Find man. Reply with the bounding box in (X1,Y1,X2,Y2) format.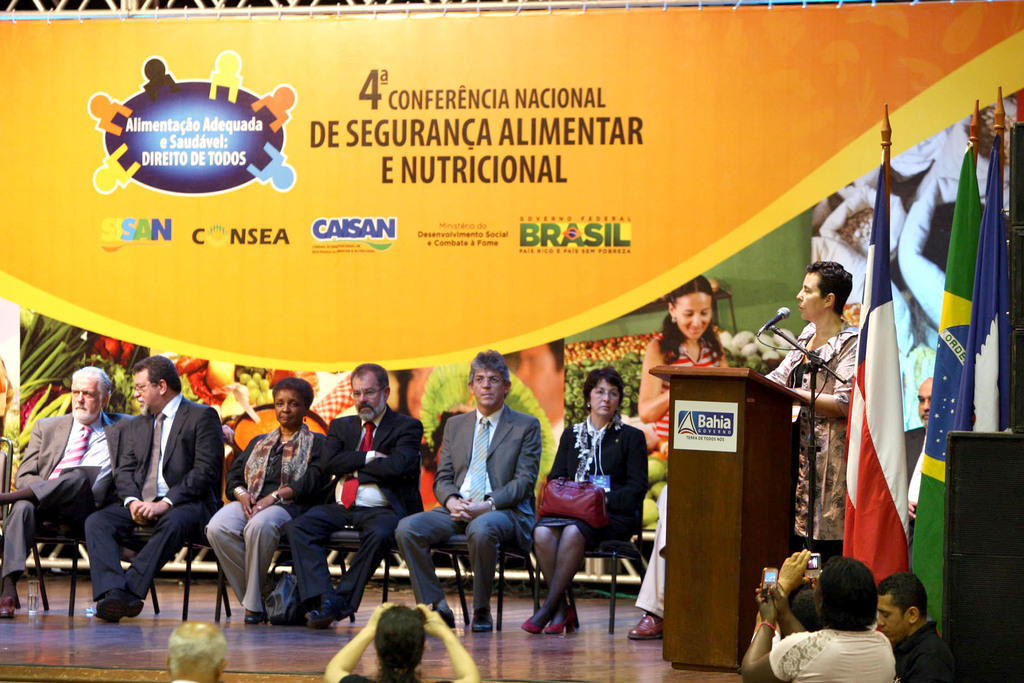
(0,361,129,615).
